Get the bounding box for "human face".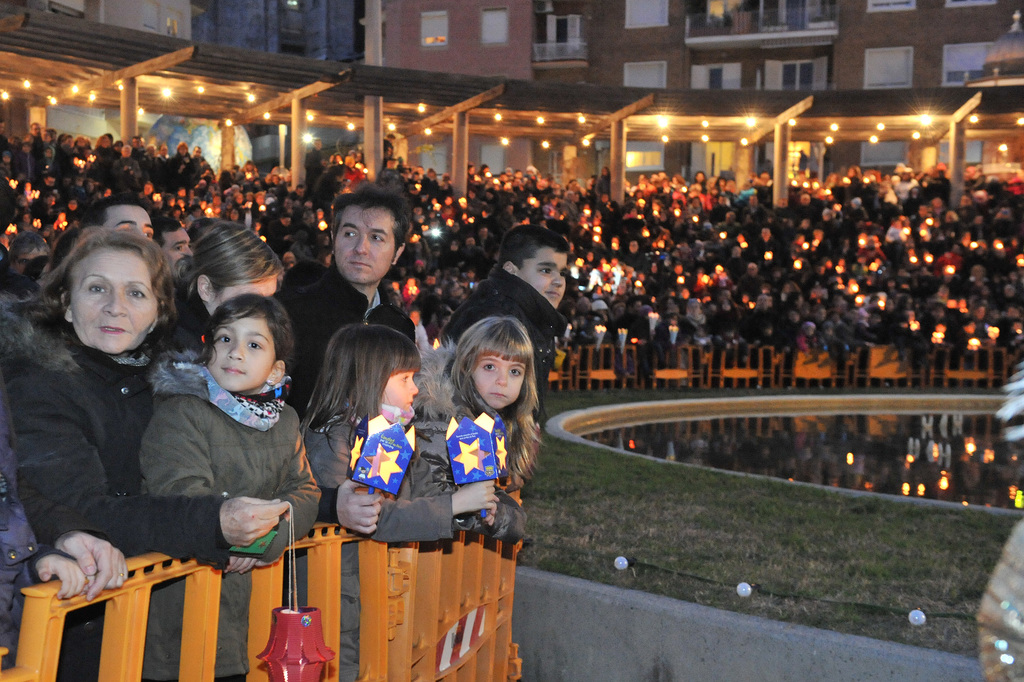
(left=163, top=231, right=196, bottom=281).
